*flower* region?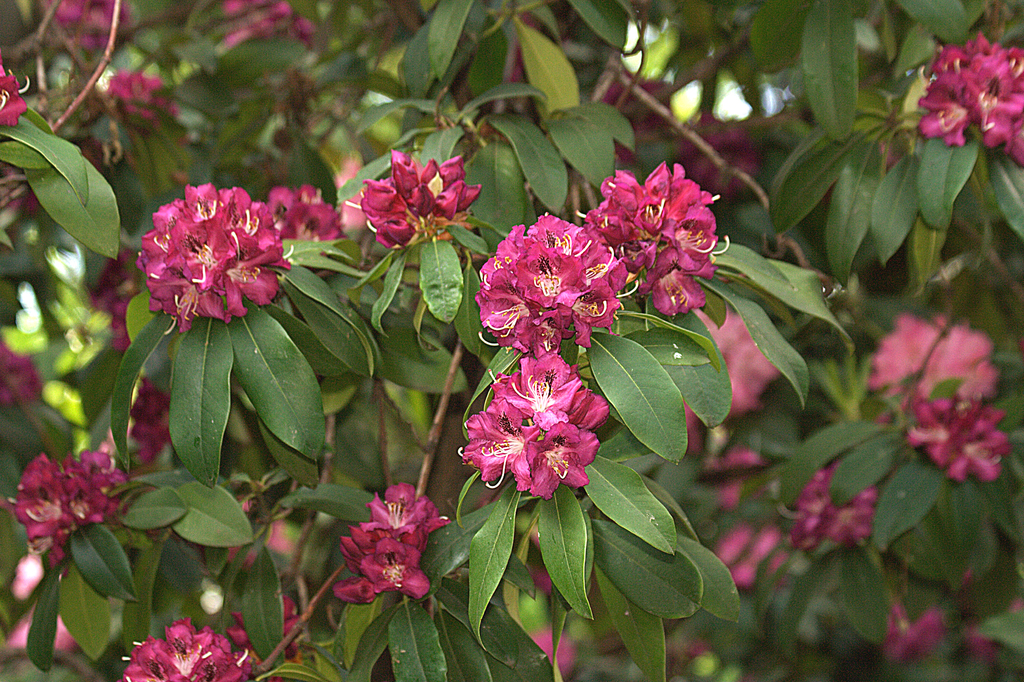
475:208:628:351
